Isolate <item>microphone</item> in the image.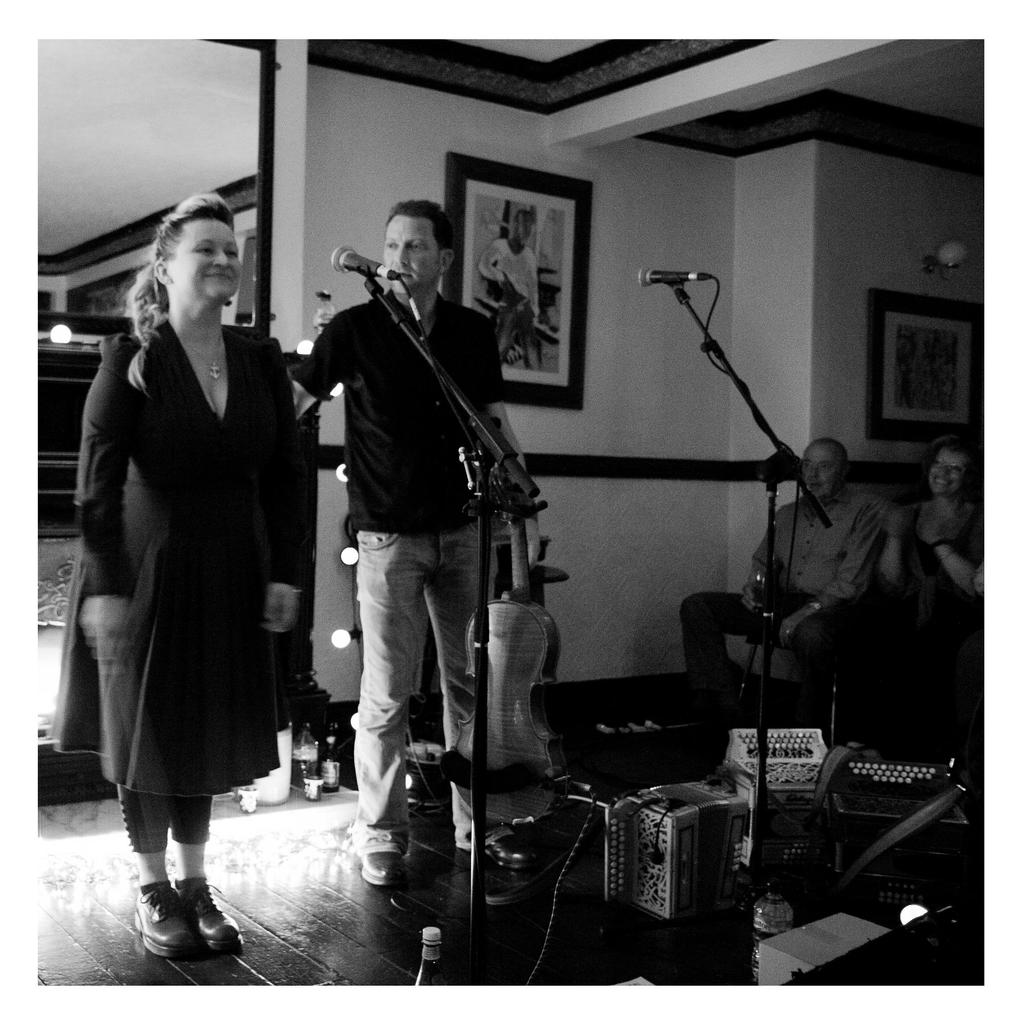
Isolated region: pyautogui.locateOnScreen(328, 241, 413, 279).
